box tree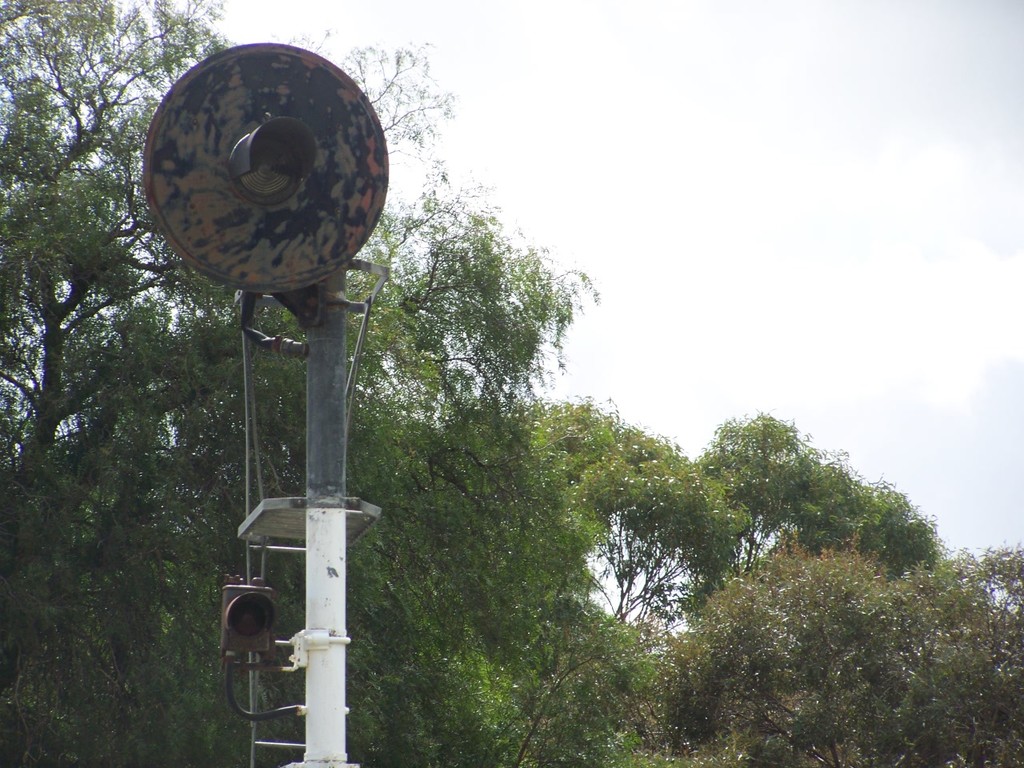
detection(441, 394, 746, 767)
